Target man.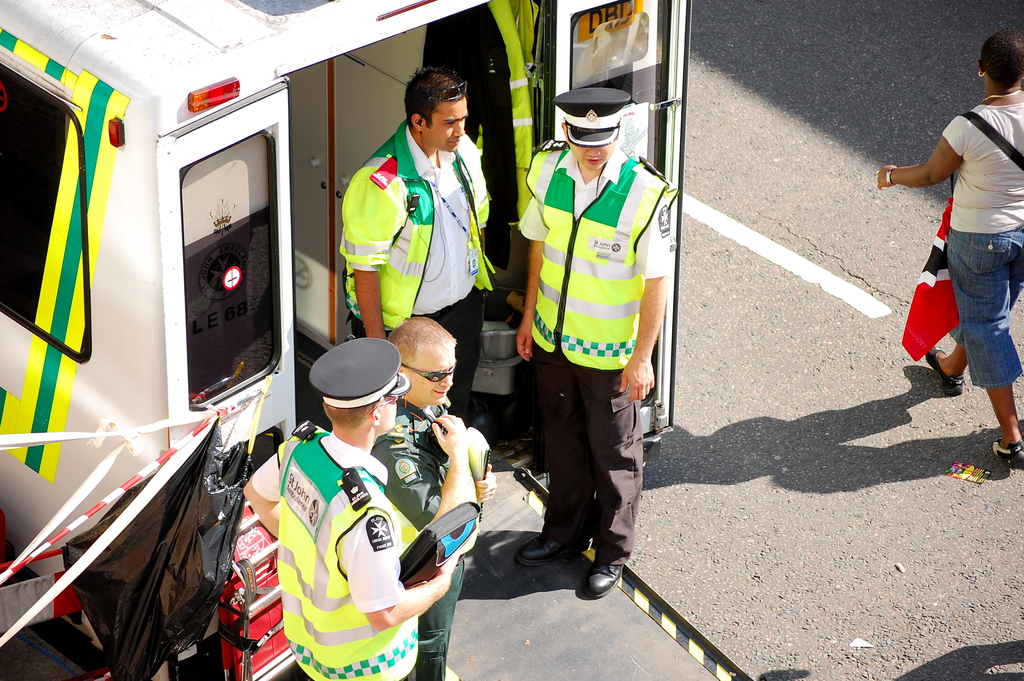
Target region: bbox(323, 90, 499, 372).
